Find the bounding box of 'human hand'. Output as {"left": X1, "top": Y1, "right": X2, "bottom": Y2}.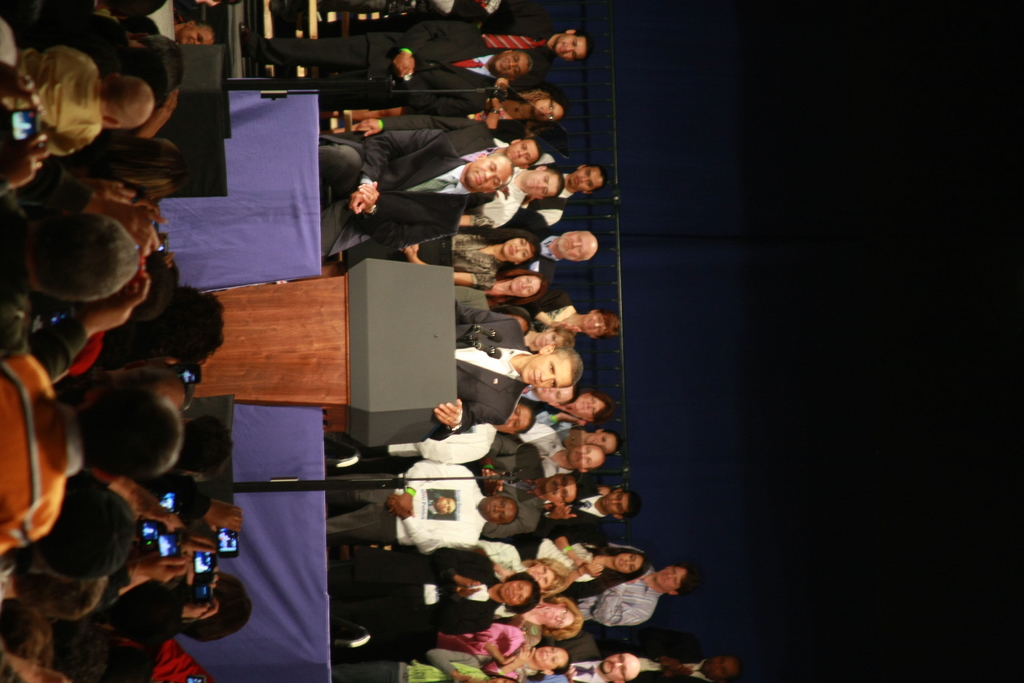
{"left": 513, "top": 641, "right": 535, "bottom": 668}.
